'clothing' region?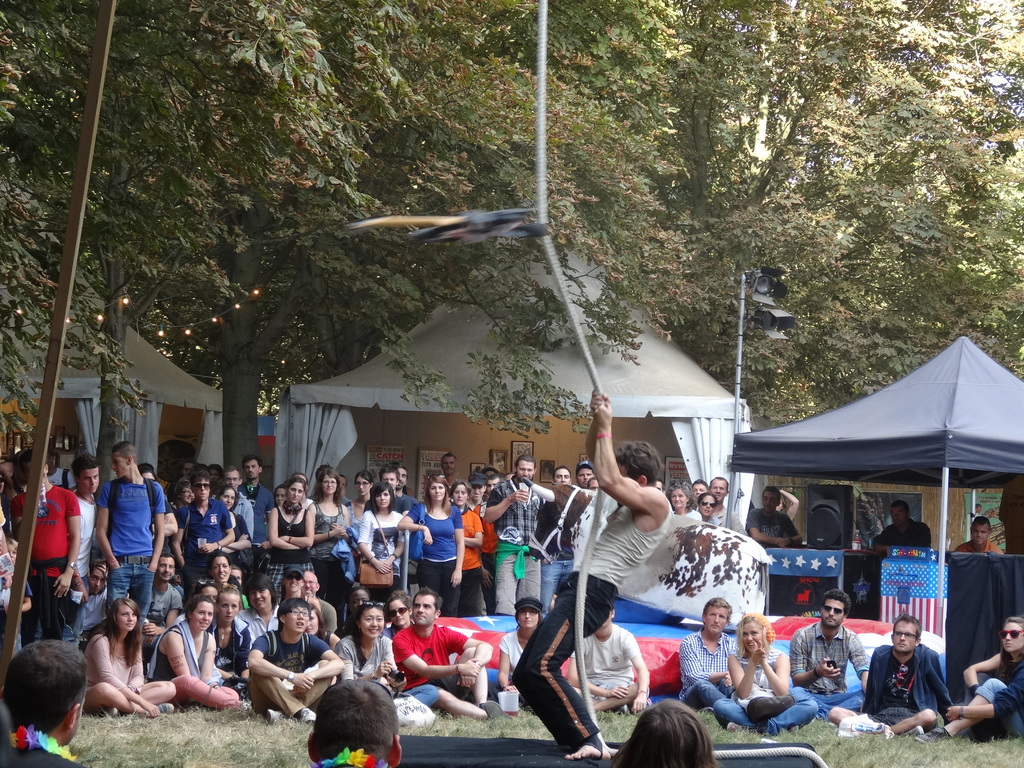
(left=147, top=579, right=184, bottom=620)
